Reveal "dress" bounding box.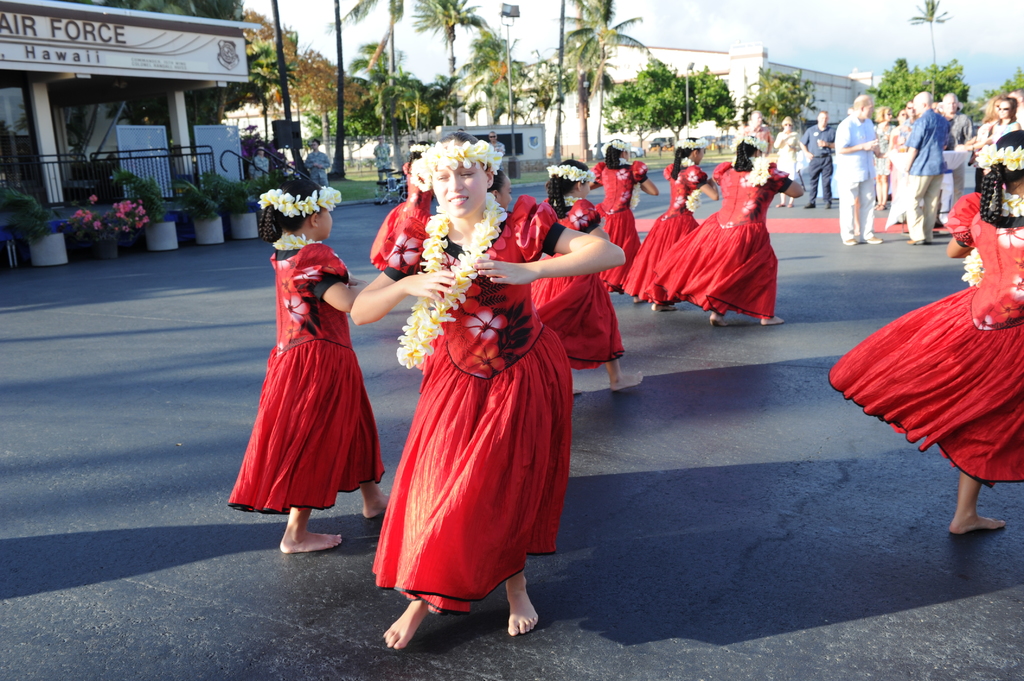
Revealed: (825,195,1023,486).
